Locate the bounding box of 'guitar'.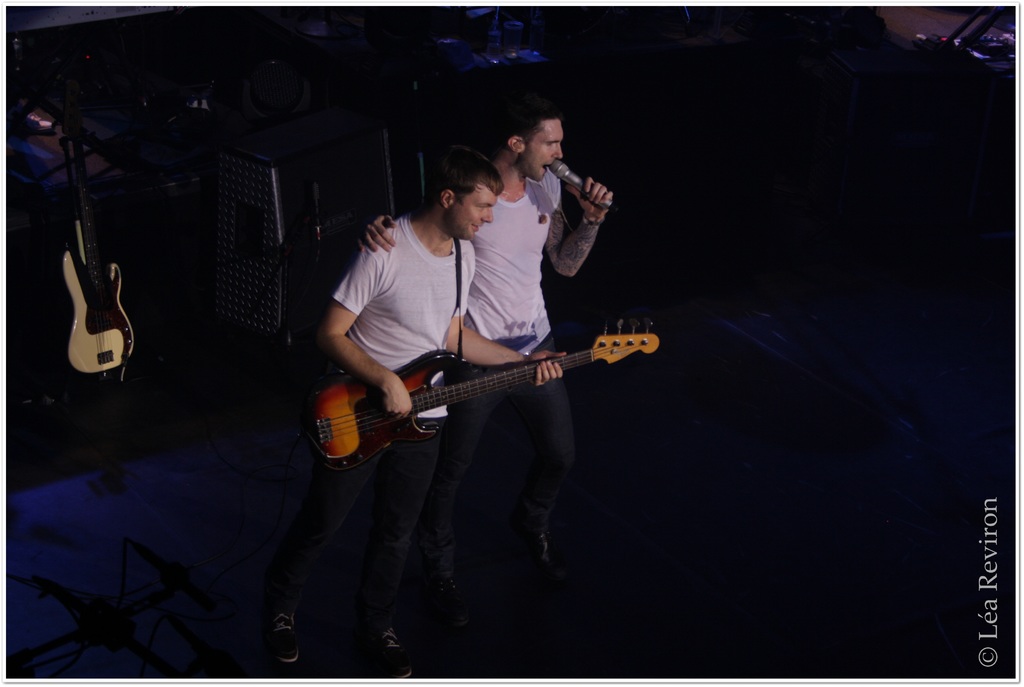
Bounding box: (45,122,148,372).
